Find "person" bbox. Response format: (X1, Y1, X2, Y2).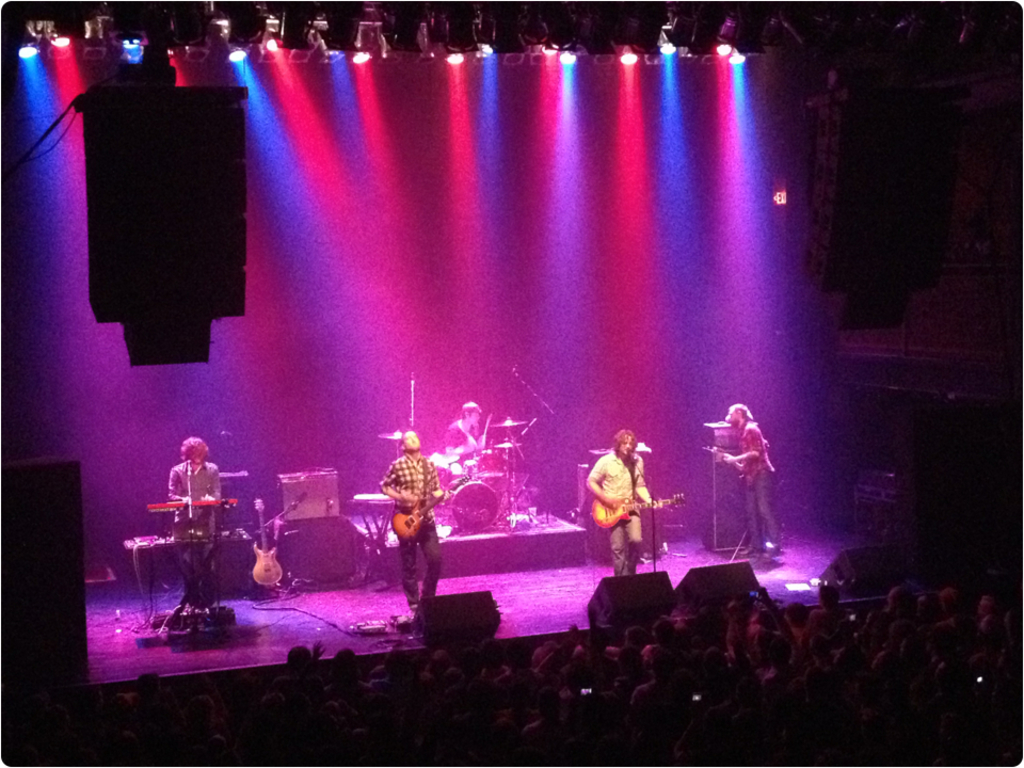
(587, 430, 661, 576).
